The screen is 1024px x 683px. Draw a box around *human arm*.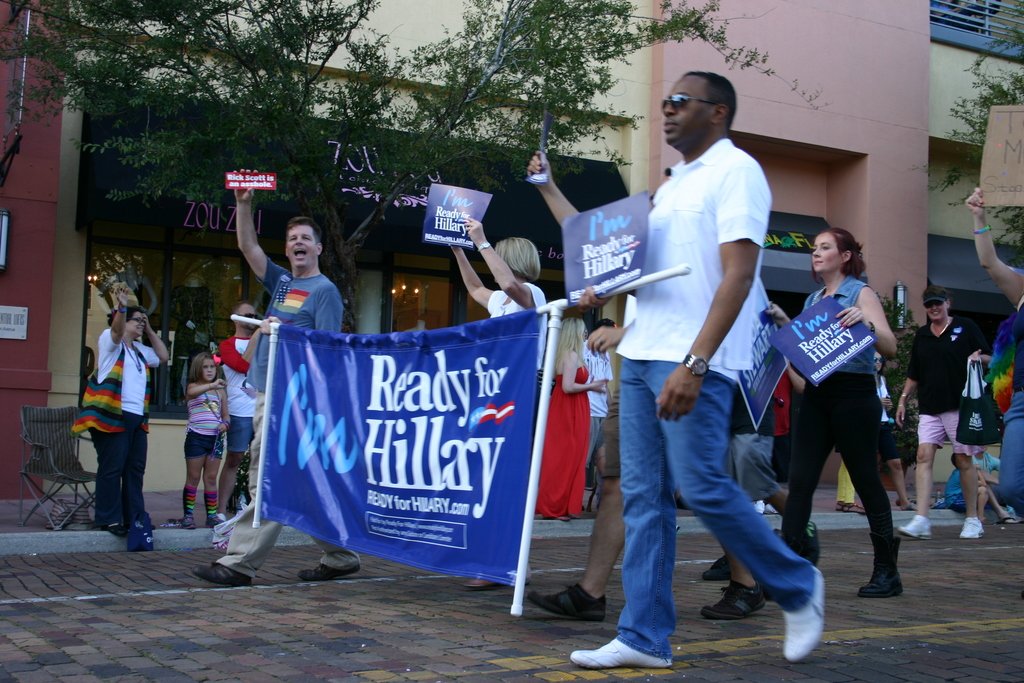
[left=756, top=298, right=789, bottom=329].
